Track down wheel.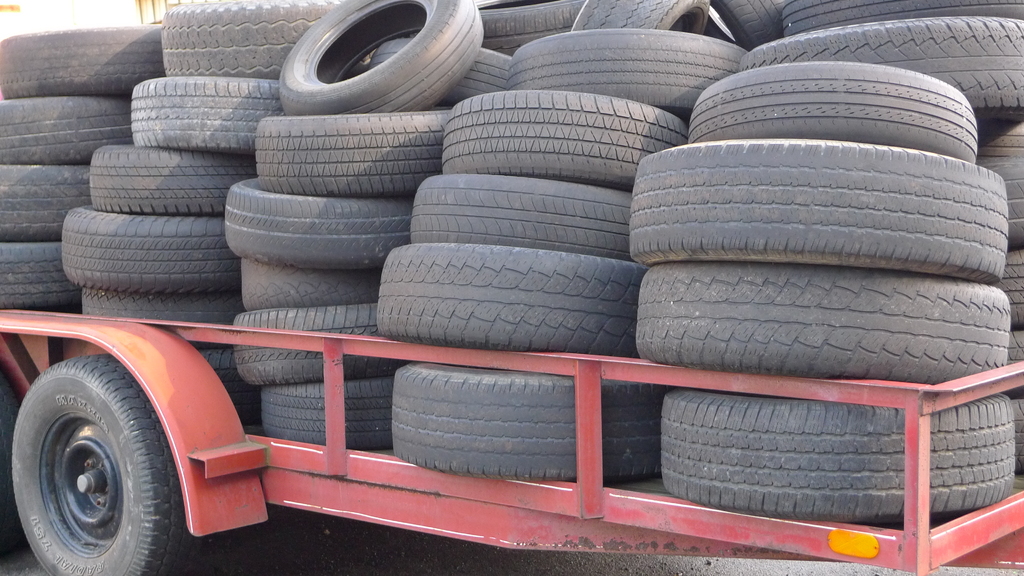
Tracked to l=10, t=346, r=203, b=575.
